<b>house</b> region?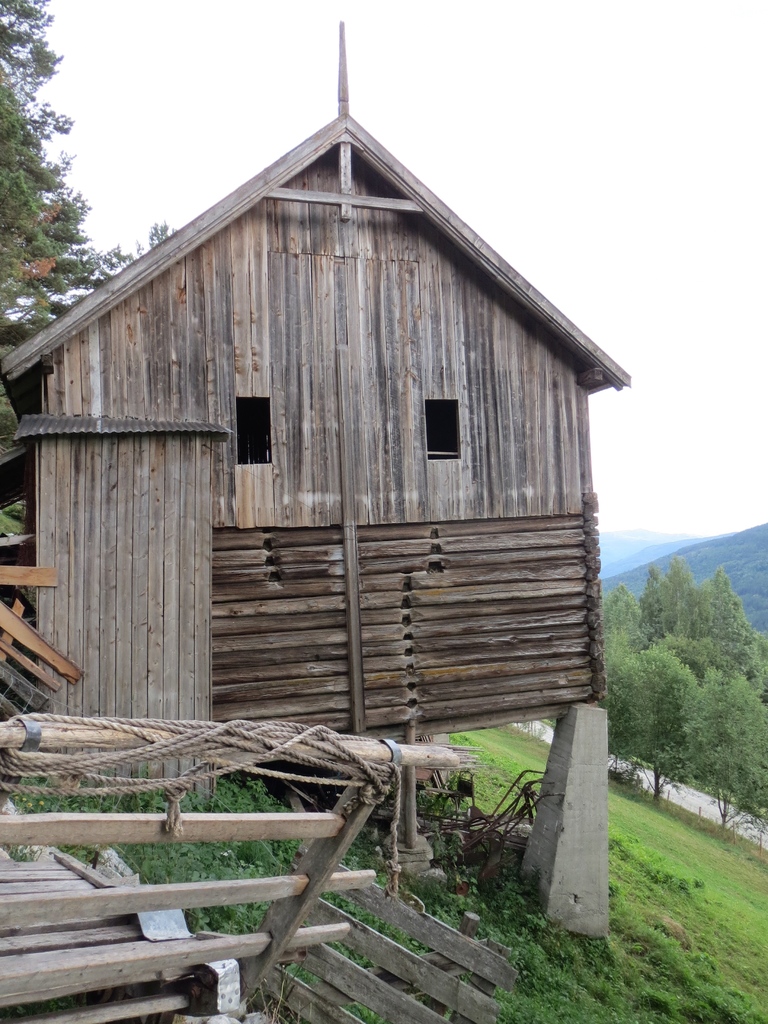
[x1=0, y1=20, x2=634, y2=941]
